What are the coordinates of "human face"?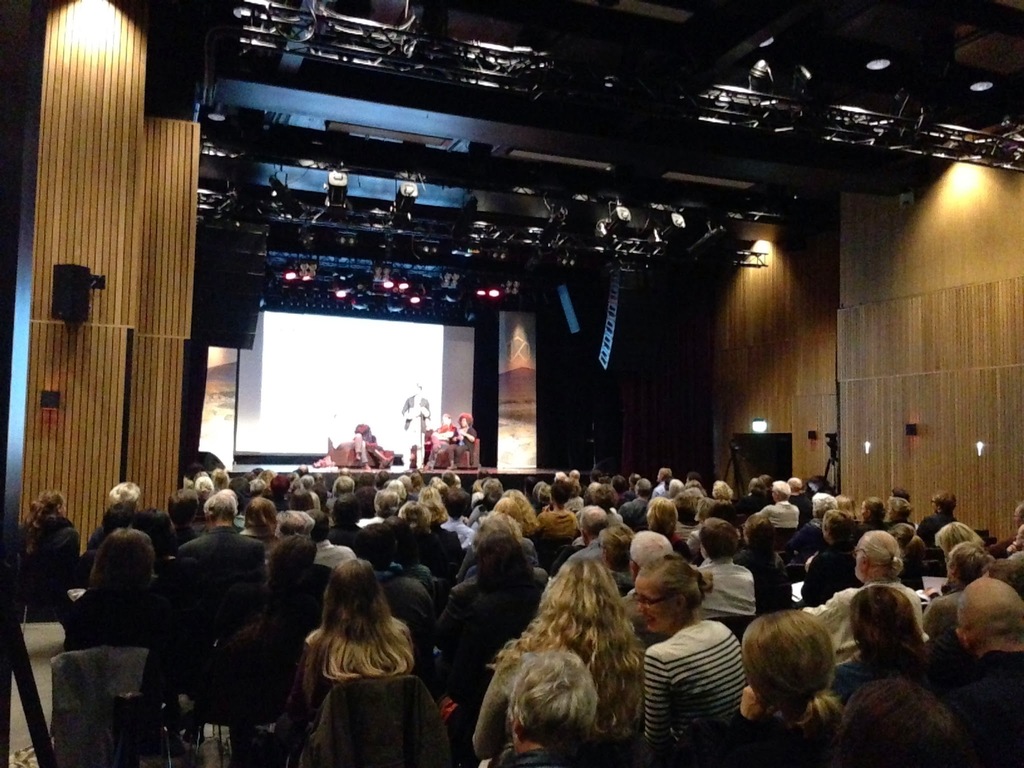
x1=206 y1=492 x2=235 y2=532.
